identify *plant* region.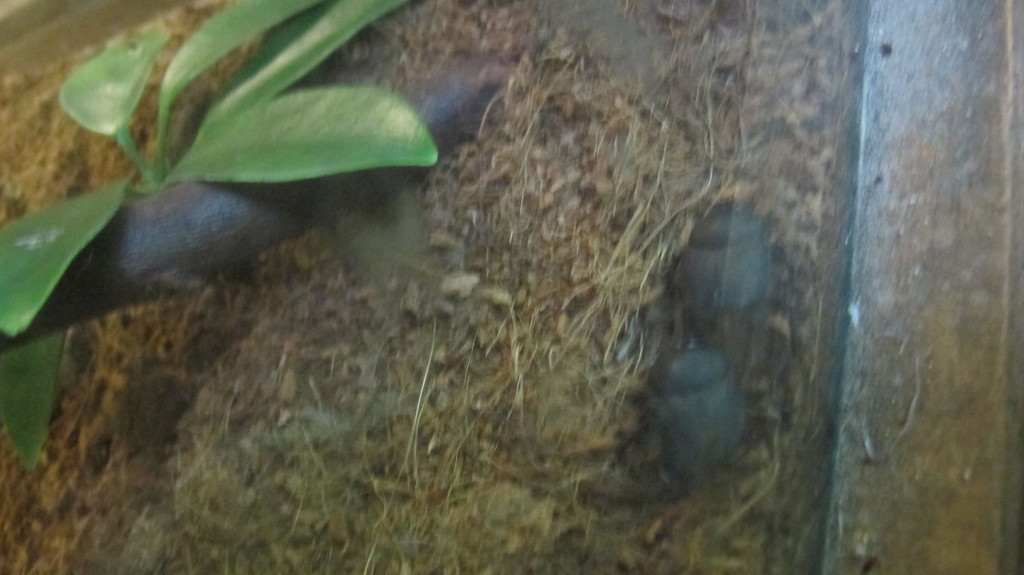
Region: <box>0,0,435,476</box>.
